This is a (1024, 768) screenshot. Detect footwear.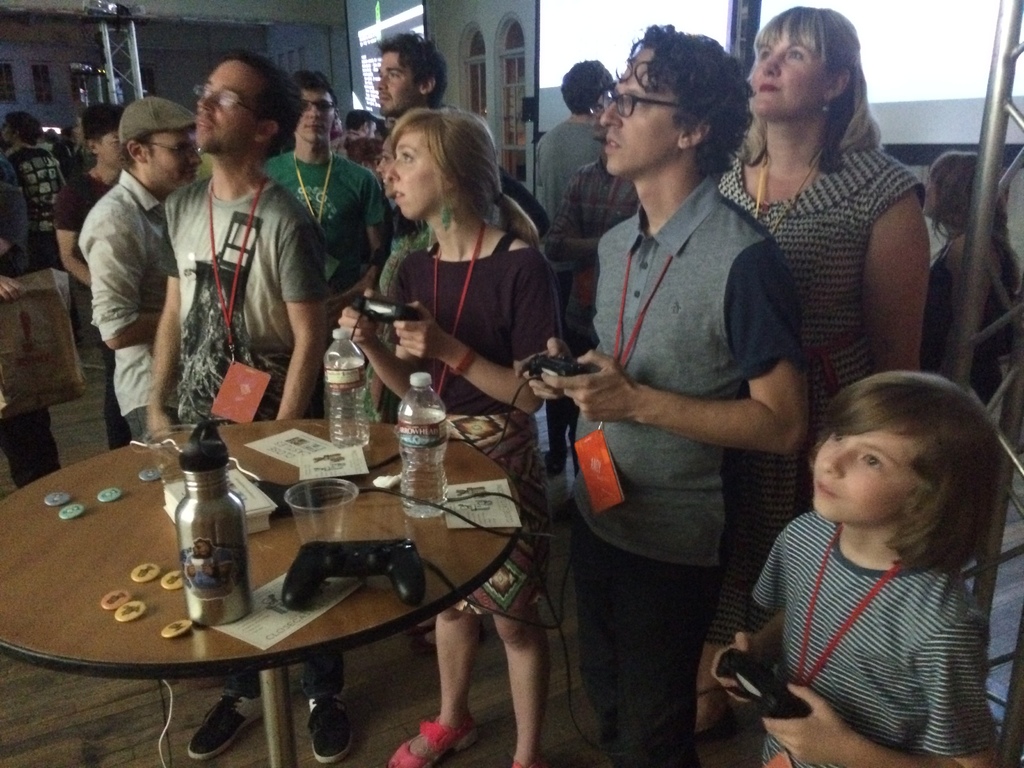
<box>693,684,737,742</box>.
